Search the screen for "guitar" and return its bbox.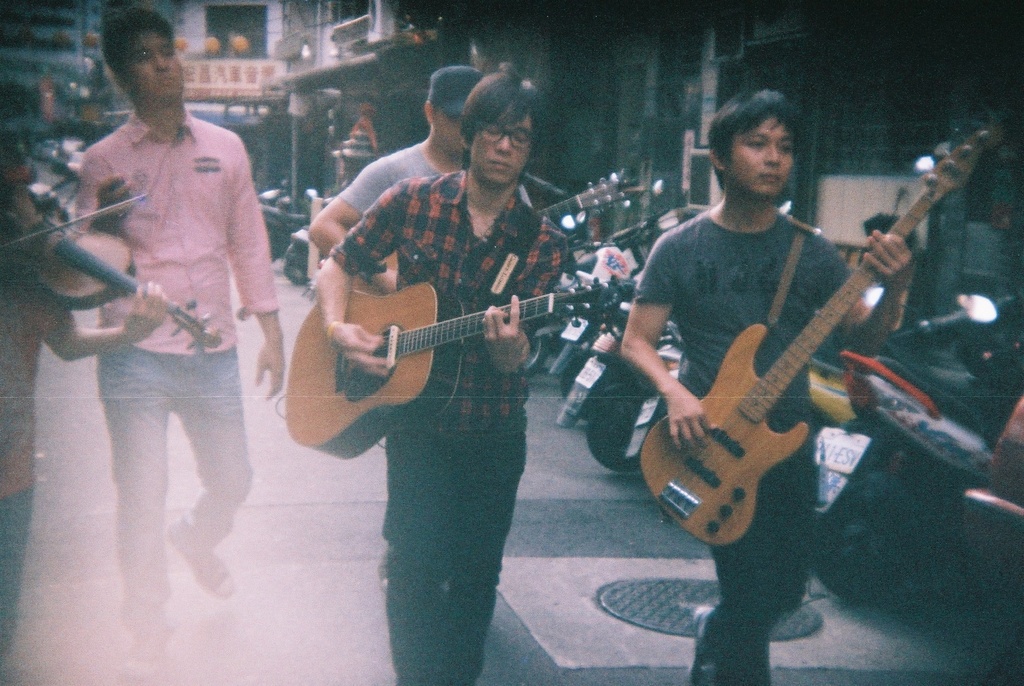
Found: 641,109,1005,550.
